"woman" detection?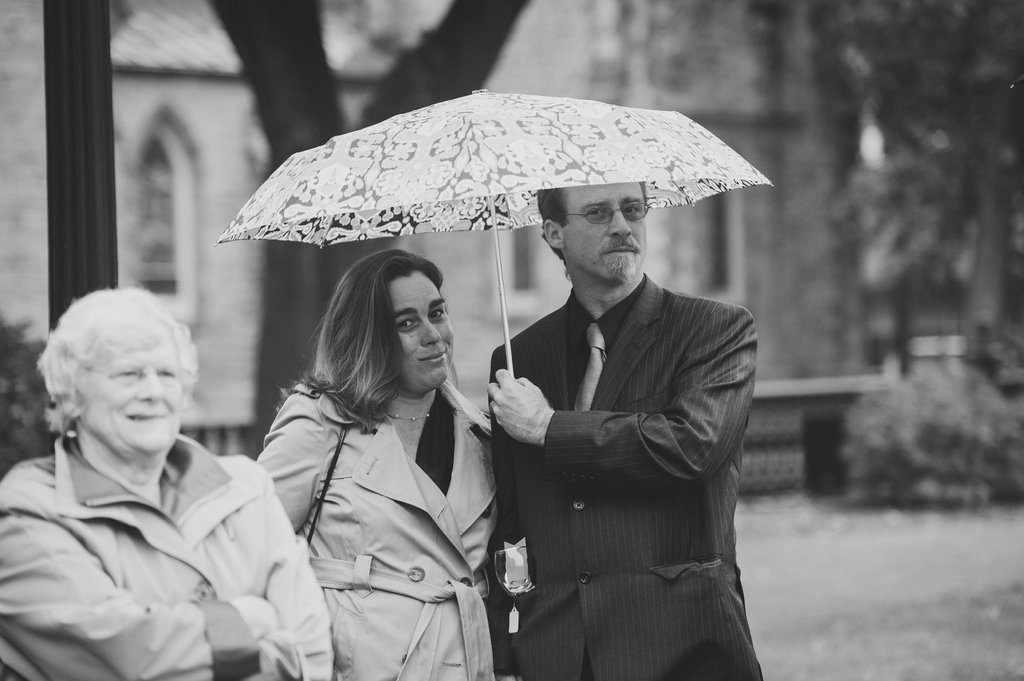
Rect(233, 227, 513, 680)
